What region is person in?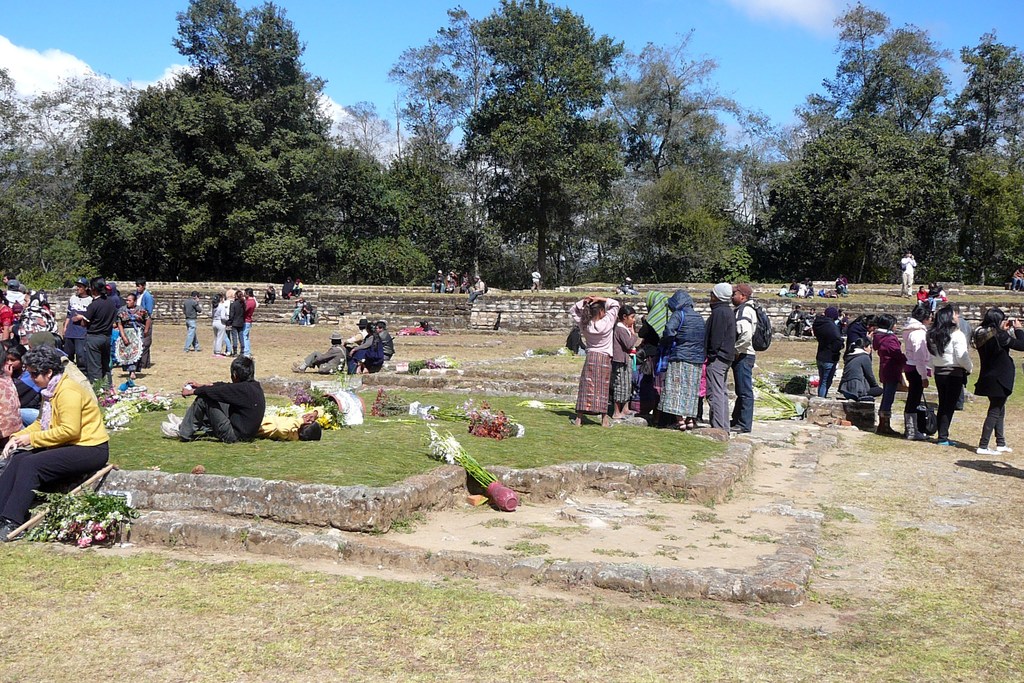
(x1=808, y1=302, x2=846, y2=395).
